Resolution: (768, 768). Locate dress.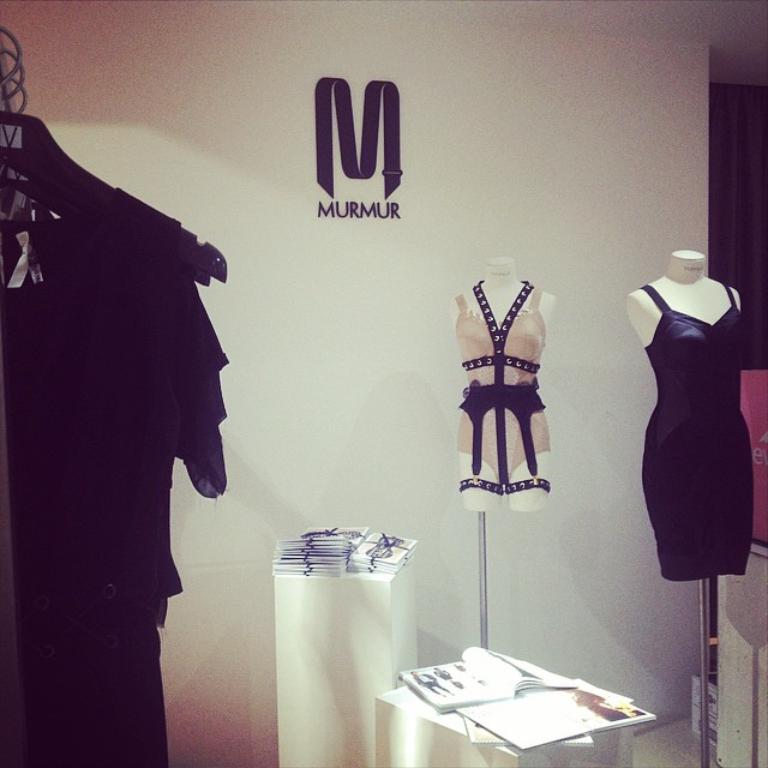
<bbox>634, 278, 758, 586</bbox>.
